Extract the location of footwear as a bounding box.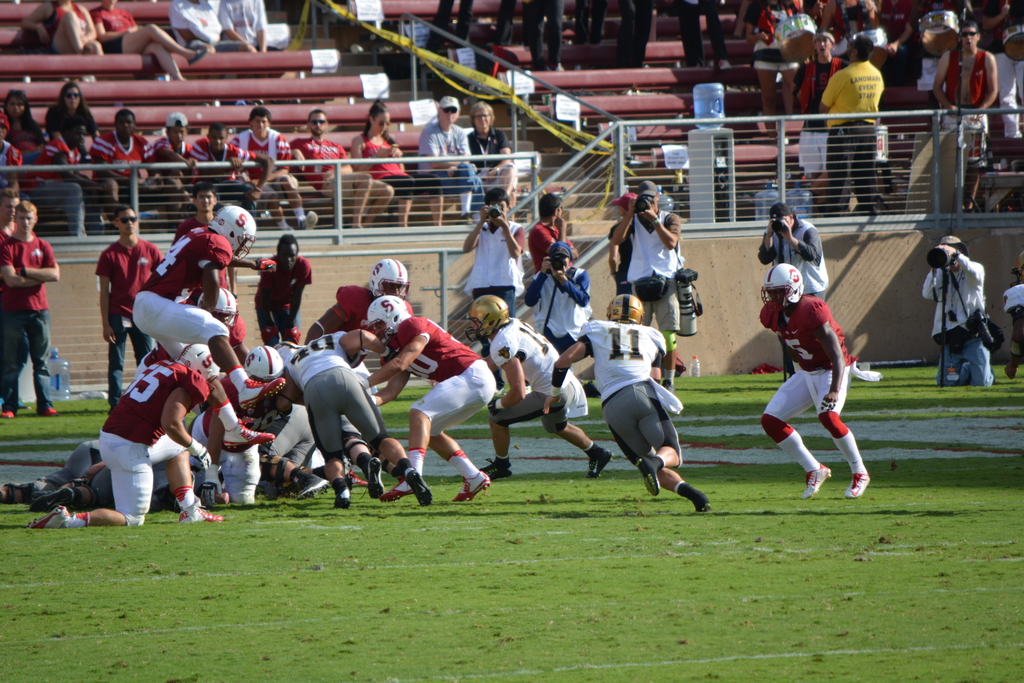
bbox=(332, 486, 351, 508).
